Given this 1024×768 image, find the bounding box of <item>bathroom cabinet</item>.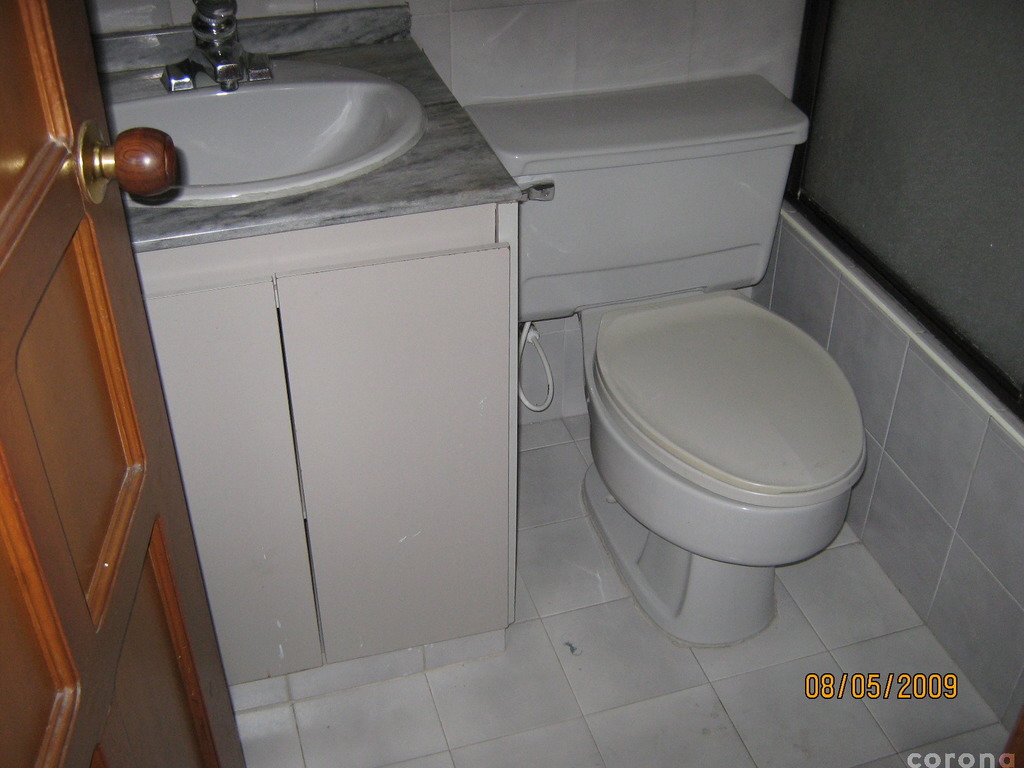
x1=127 y1=193 x2=533 y2=693.
